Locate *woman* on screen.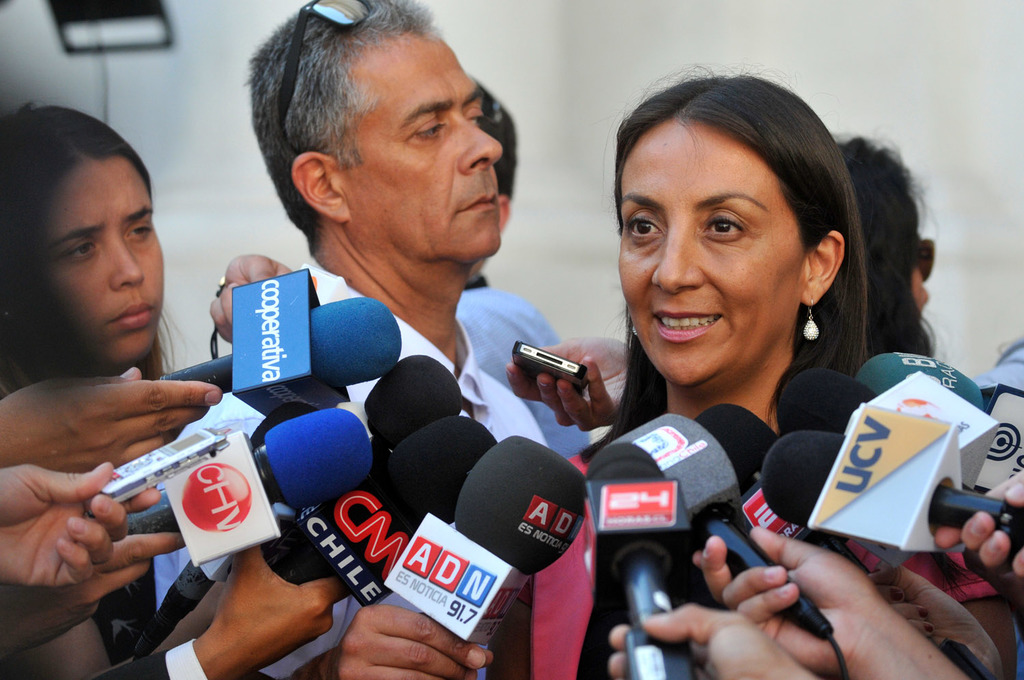
On screen at [left=485, top=65, right=1016, bottom=679].
